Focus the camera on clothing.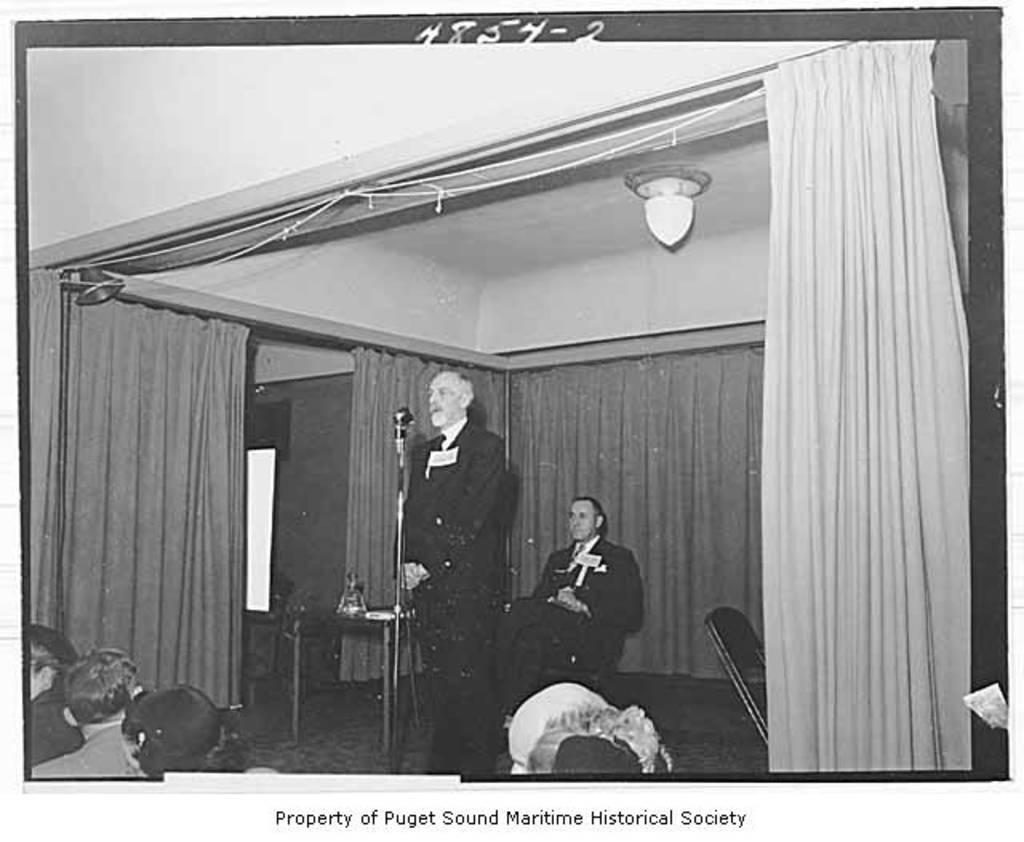
Focus region: [left=526, top=509, right=666, bottom=682].
